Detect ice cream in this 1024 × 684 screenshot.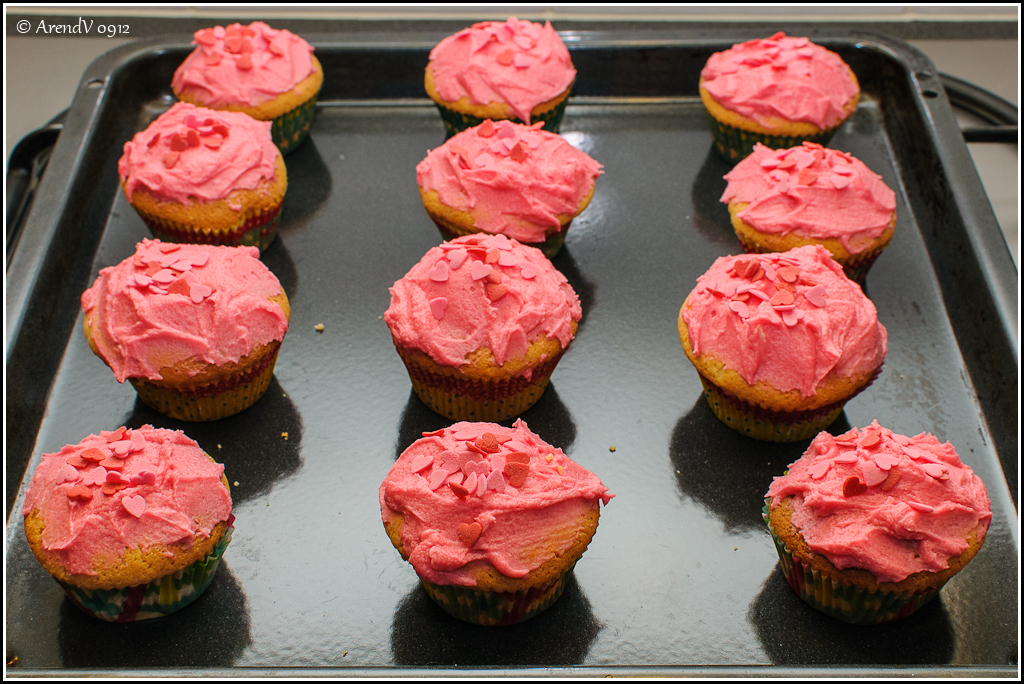
Detection: crop(674, 240, 891, 441).
